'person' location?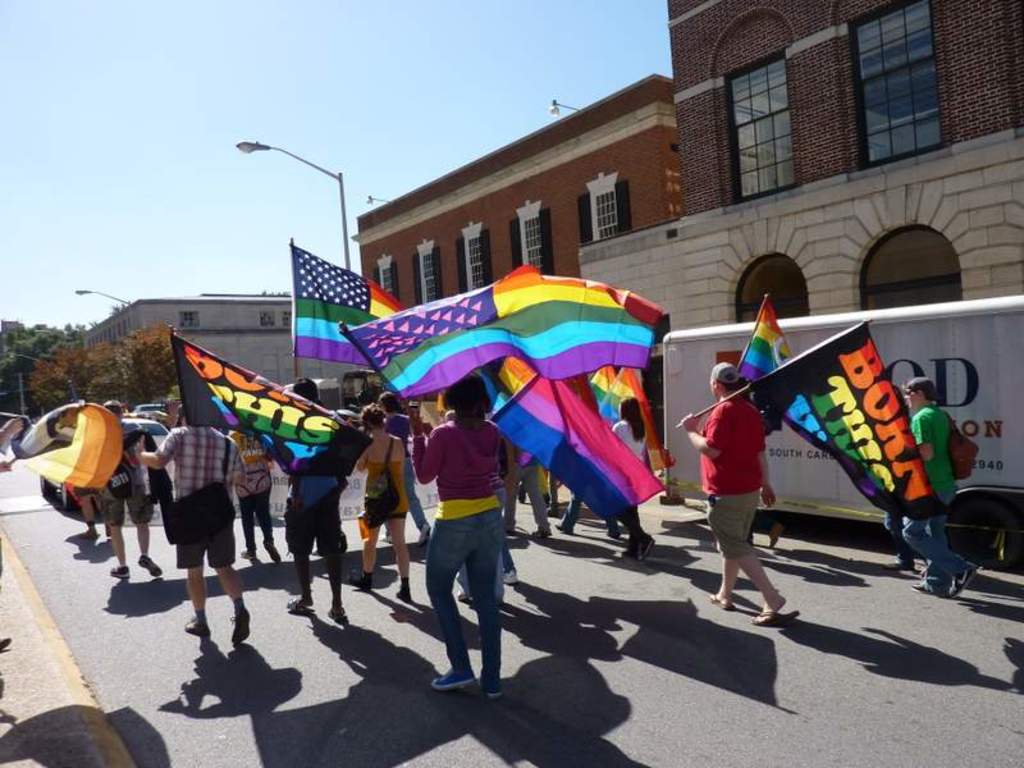
bbox(607, 399, 645, 559)
